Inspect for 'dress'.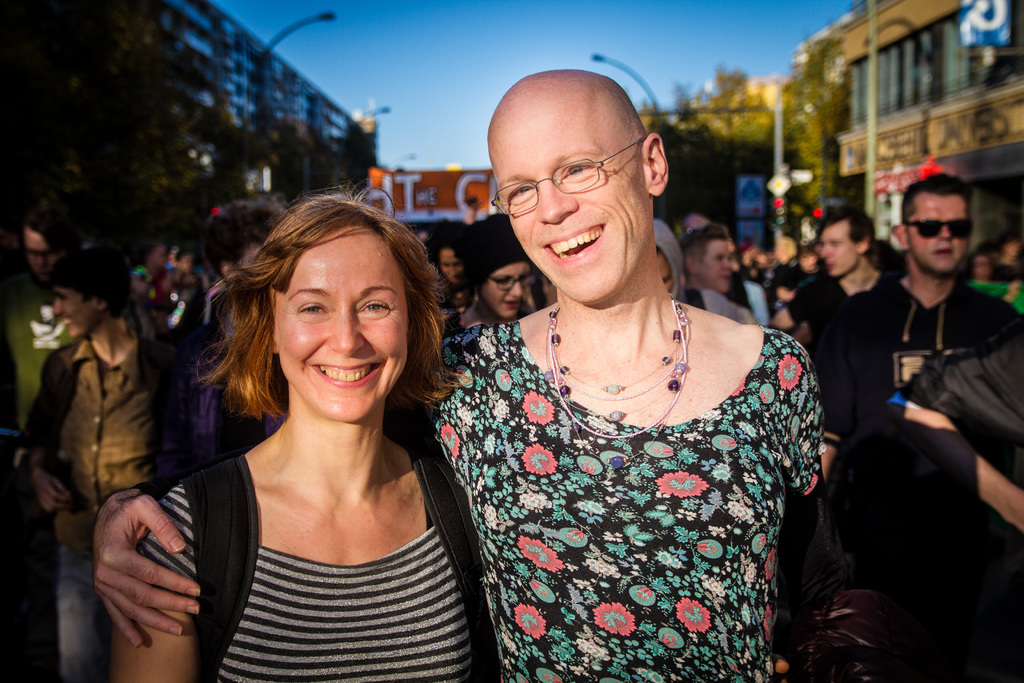
Inspection: box(410, 318, 824, 682).
